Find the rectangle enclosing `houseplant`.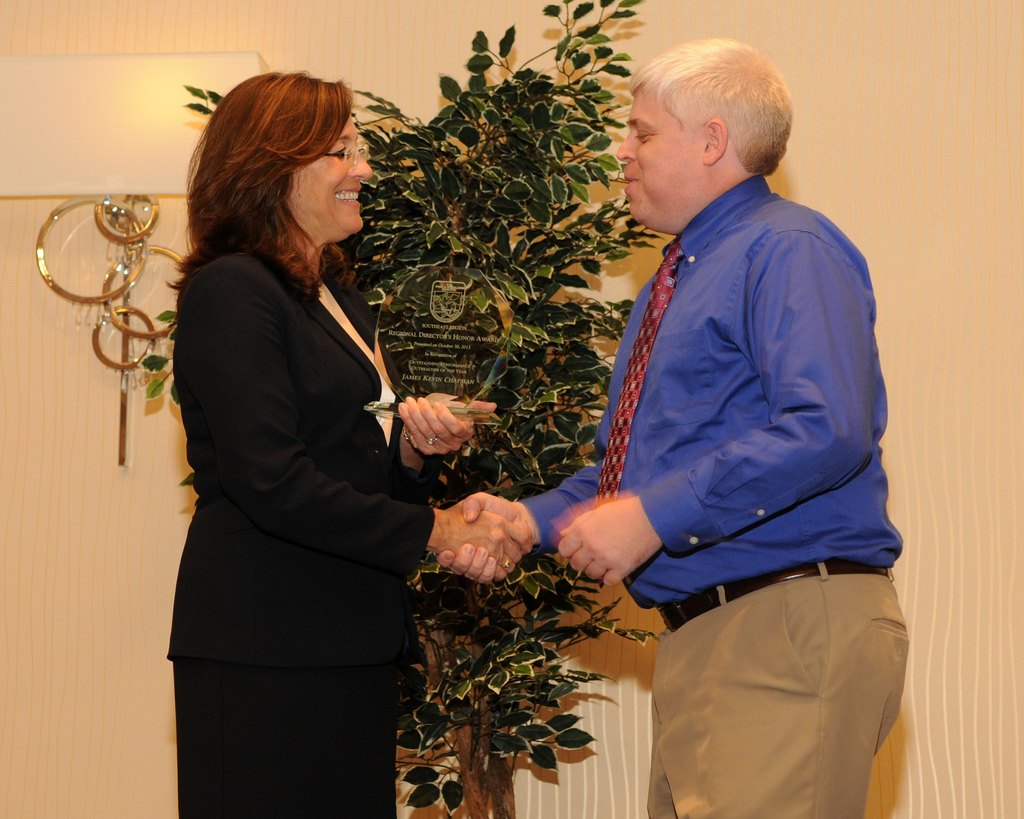
{"x1": 137, "y1": 0, "x2": 686, "y2": 813}.
